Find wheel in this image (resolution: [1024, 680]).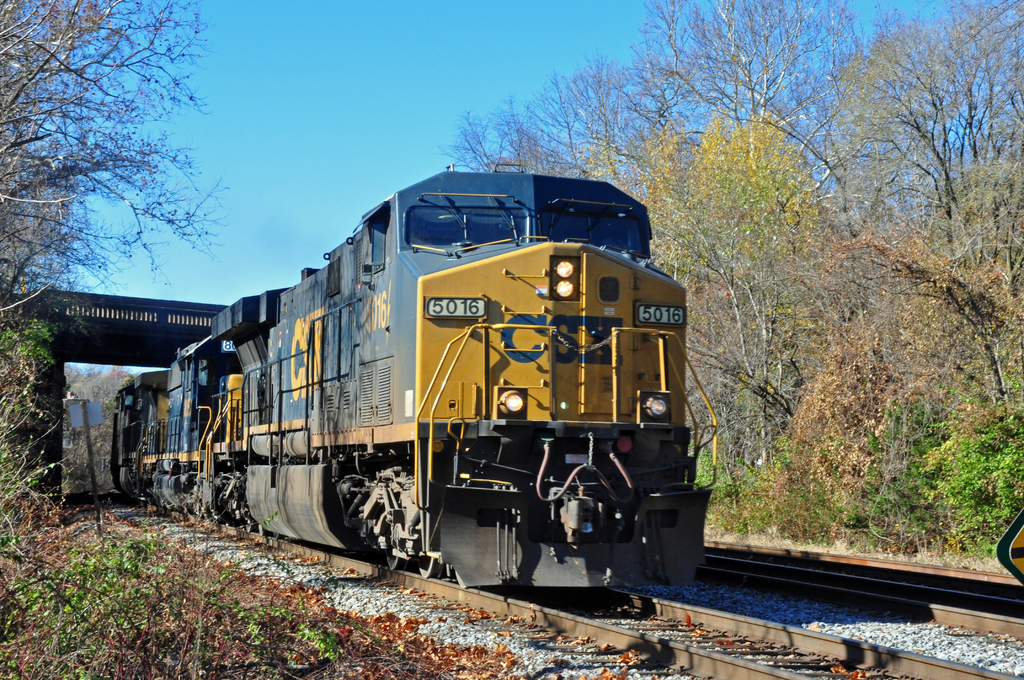
<bbox>383, 556, 403, 572</bbox>.
